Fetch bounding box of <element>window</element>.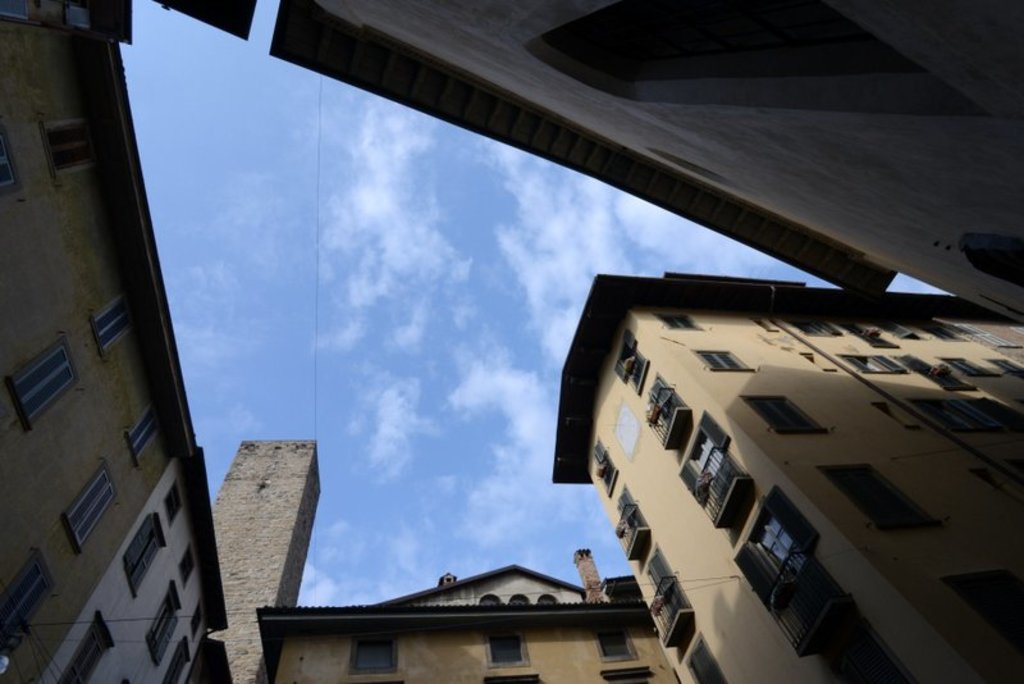
Bbox: [left=125, top=514, right=168, bottom=592].
